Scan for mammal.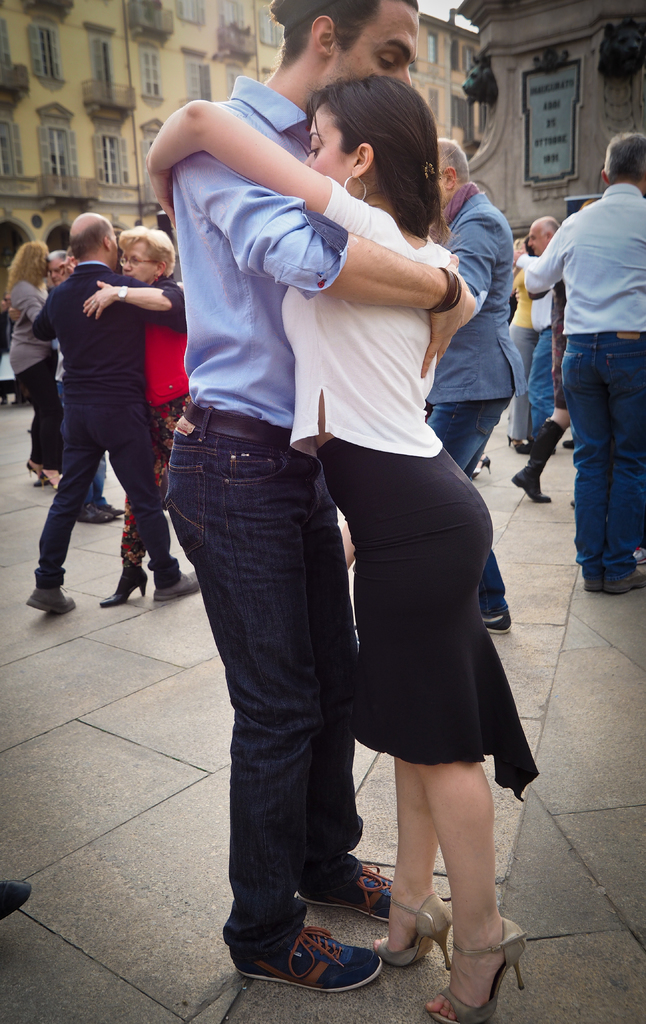
Scan result: Rect(157, 0, 478, 989).
